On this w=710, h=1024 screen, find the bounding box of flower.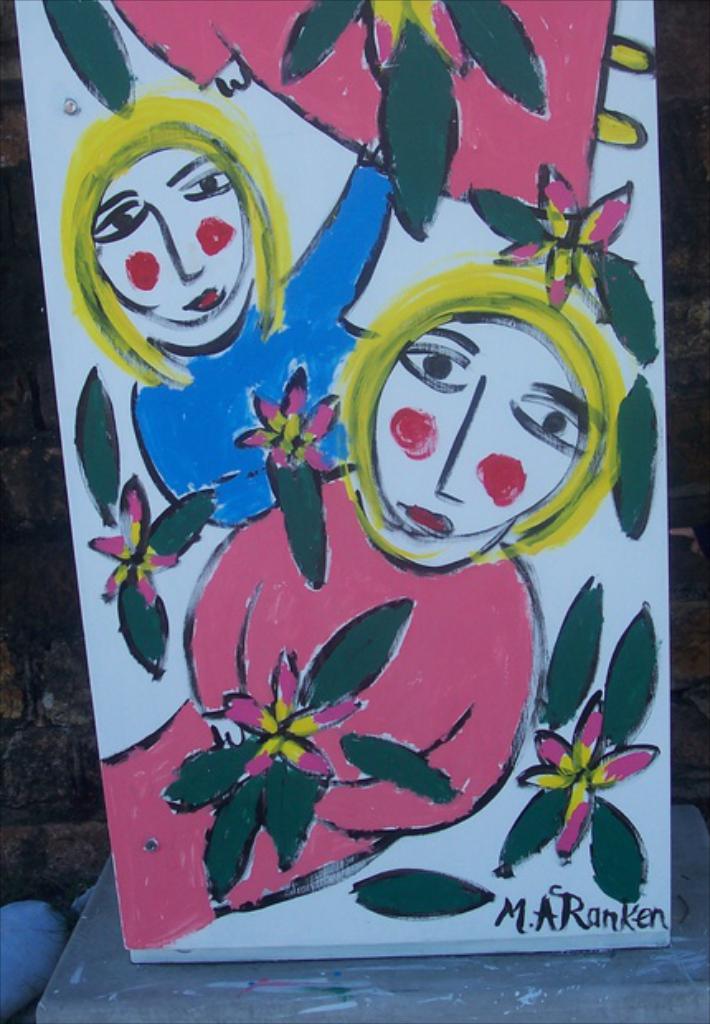
Bounding box: box=[522, 690, 644, 885].
